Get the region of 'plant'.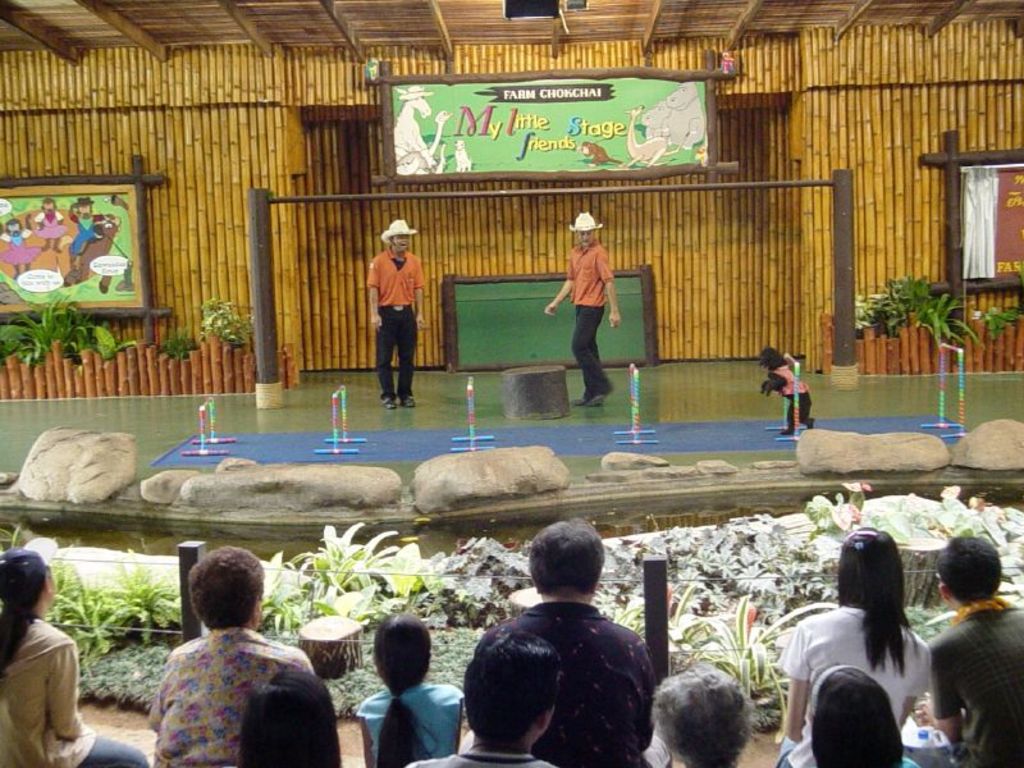
rect(5, 291, 136, 380).
